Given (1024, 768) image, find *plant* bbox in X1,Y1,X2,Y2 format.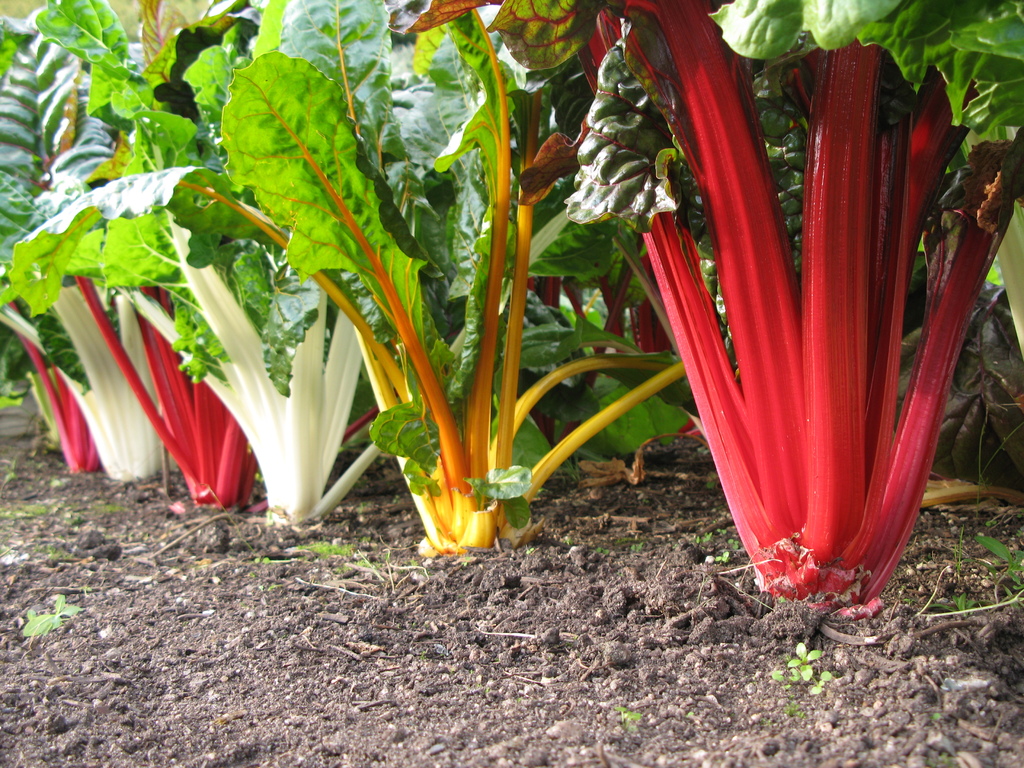
608,705,641,723.
